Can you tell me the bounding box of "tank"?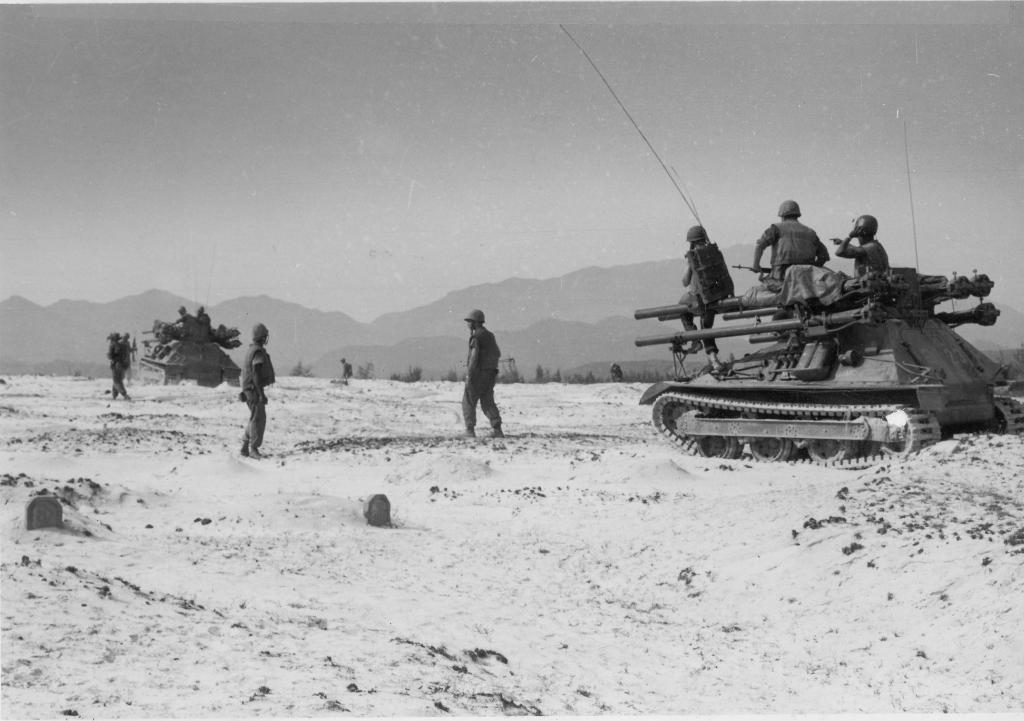
[557,24,1018,469].
